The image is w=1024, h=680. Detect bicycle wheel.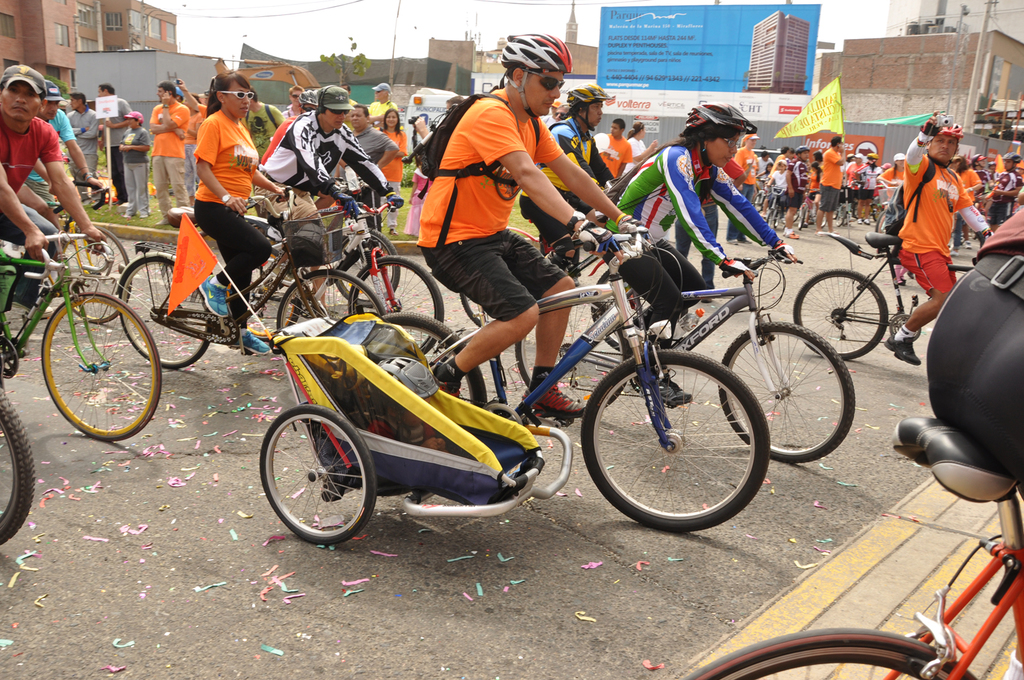
Detection: bbox=[715, 320, 856, 464].
